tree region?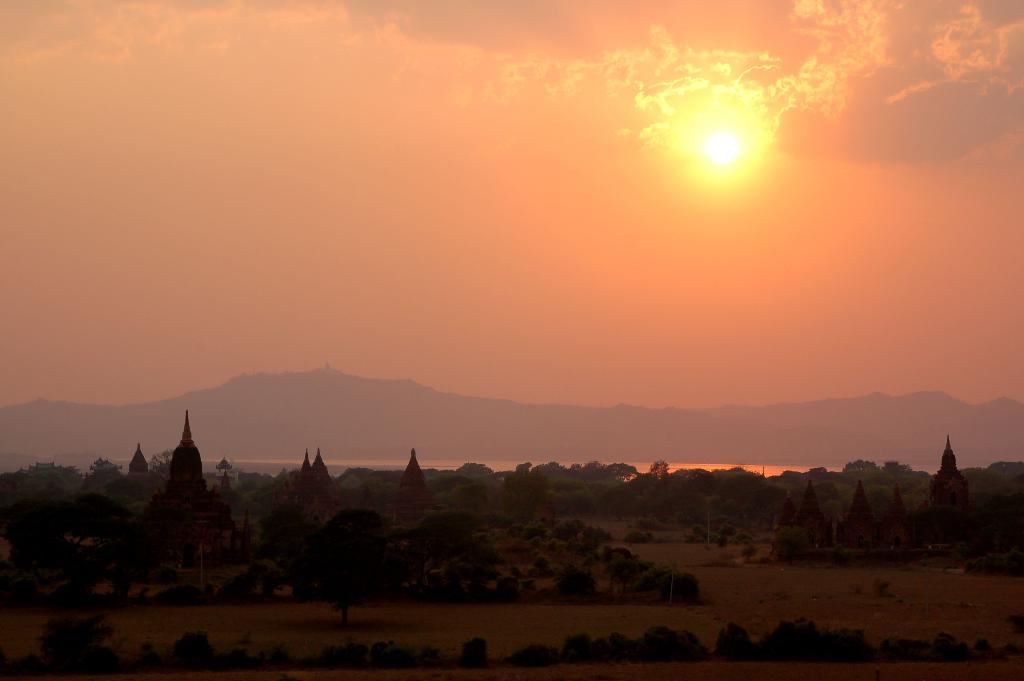
[300, 448, 340, 498]
